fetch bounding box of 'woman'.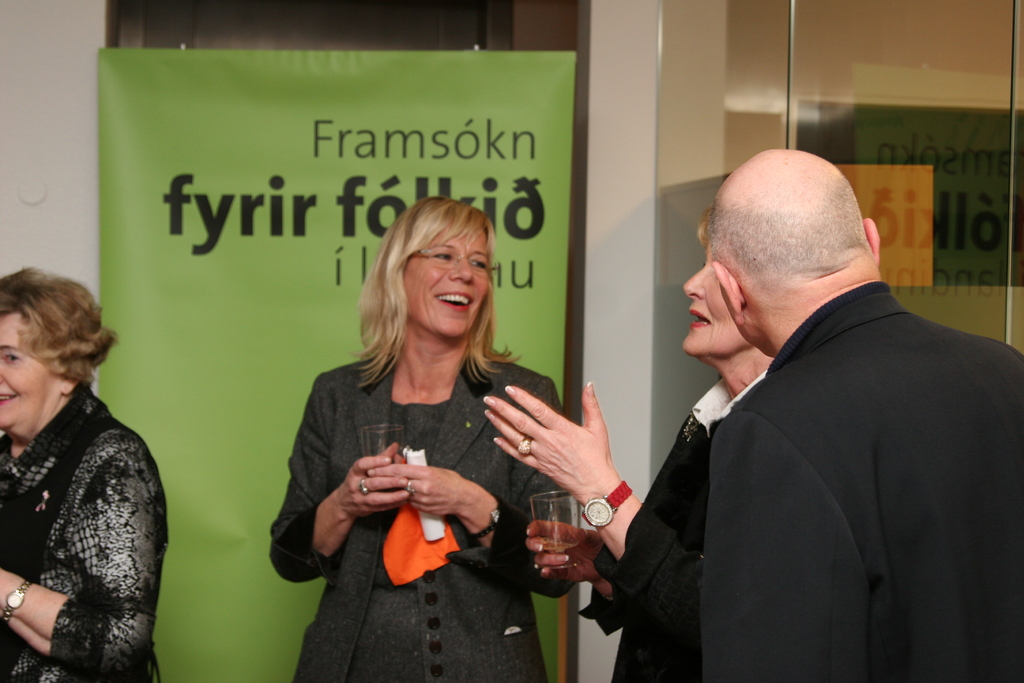
Bbox: {"left": 0, "top": 263, "right": 168, "bottom": 682}.
